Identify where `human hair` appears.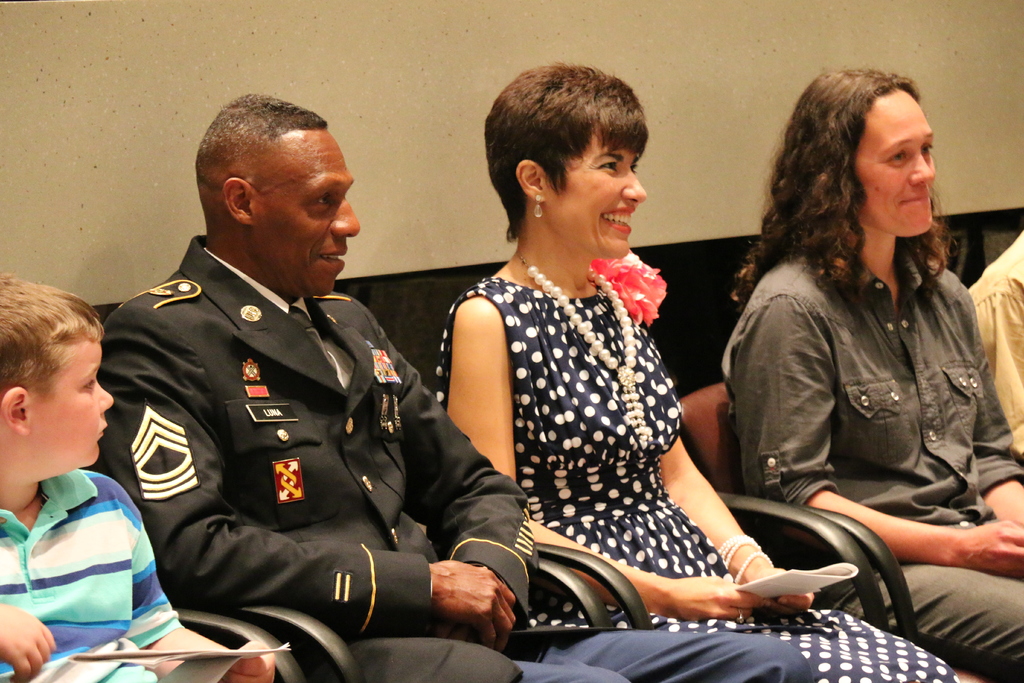
Appears at x1=0 y1=267 x2=105 y2=408.
